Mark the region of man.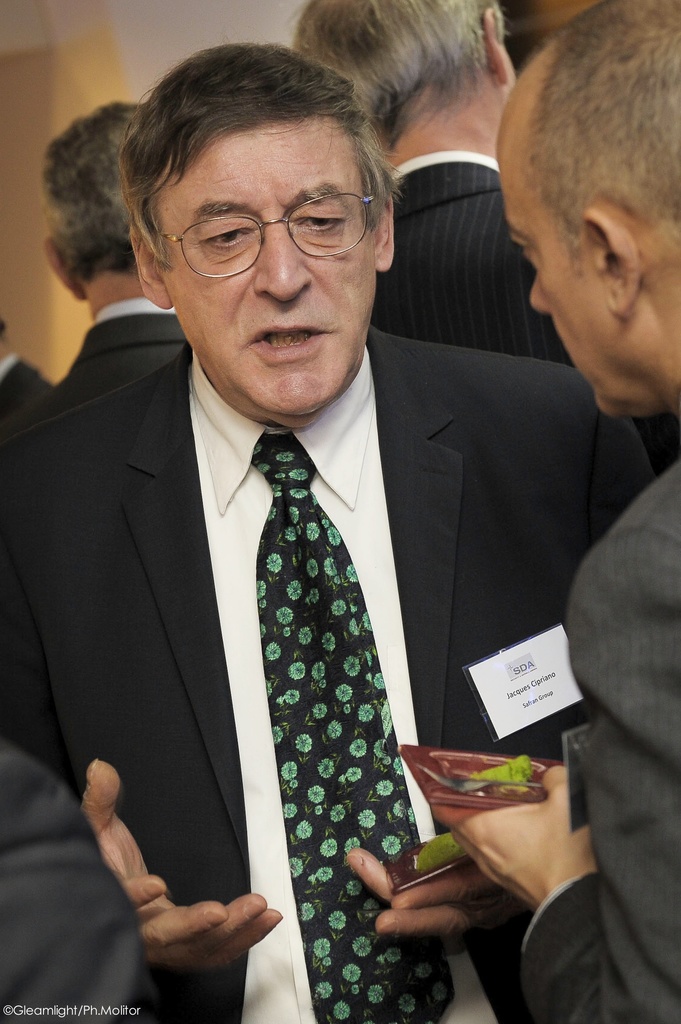
Region: 343:0:680:1023.
